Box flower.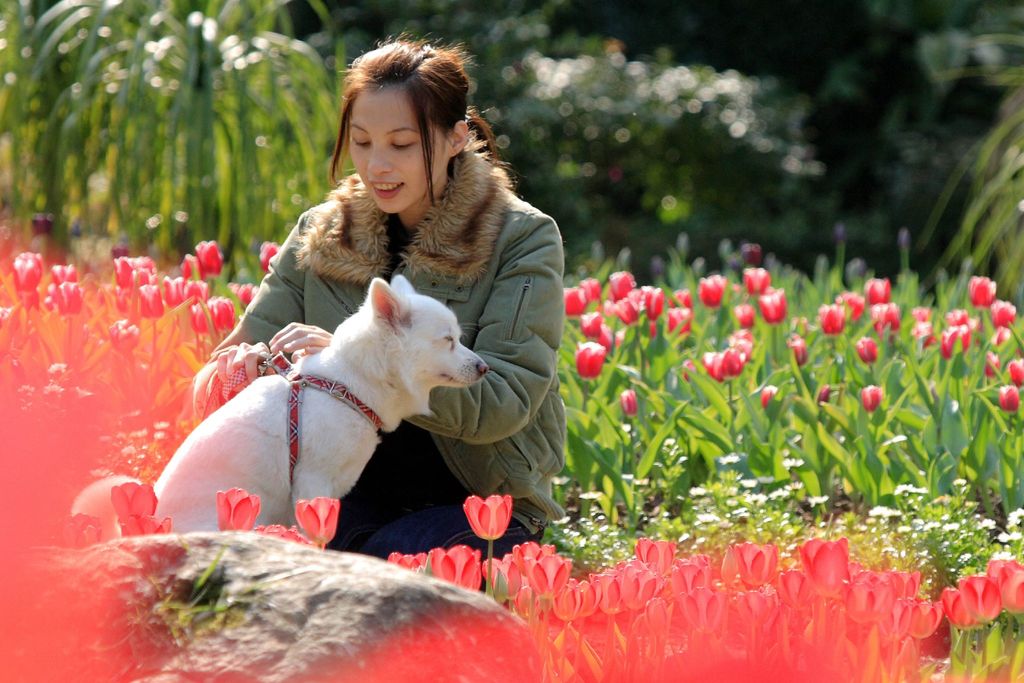
box(459, 497, 508, 534).
